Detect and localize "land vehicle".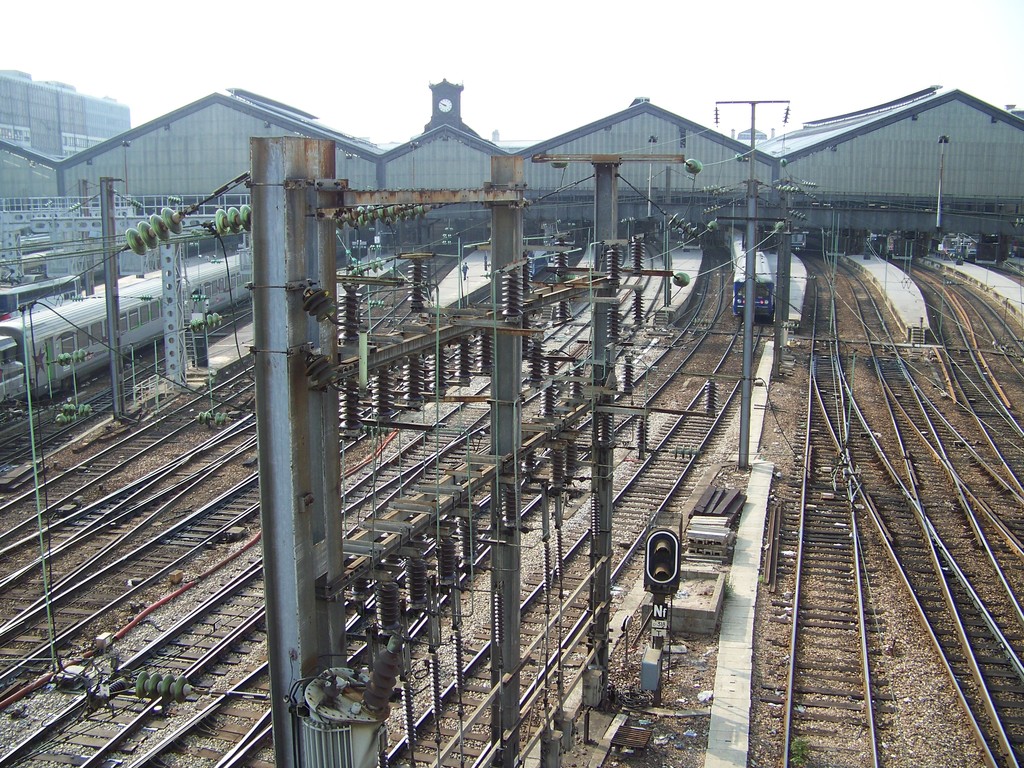
Localized at pyautogui.locateOnScreen(0, 254, 250, 398).
